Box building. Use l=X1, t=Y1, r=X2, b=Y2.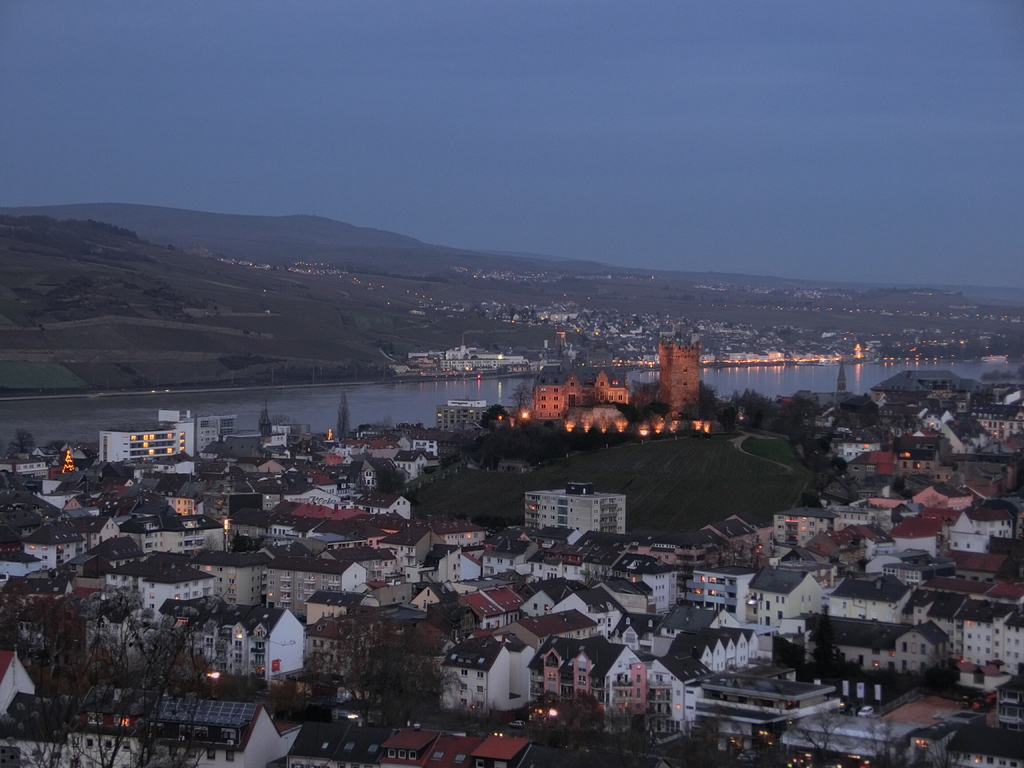
l=742, t=561, r=815, b=626.
